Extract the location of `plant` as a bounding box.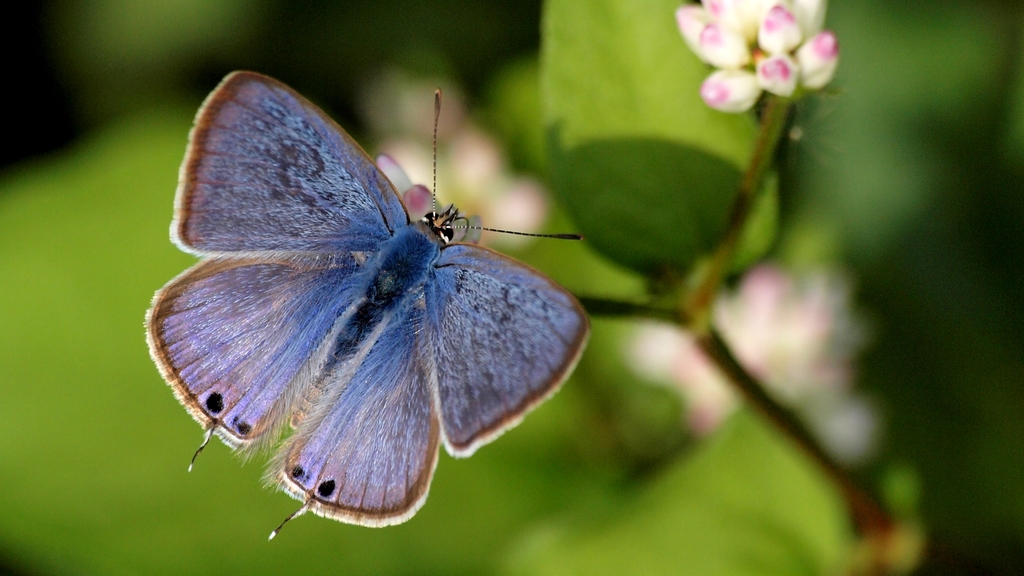
bbox=[376, 0, 905, 575].
